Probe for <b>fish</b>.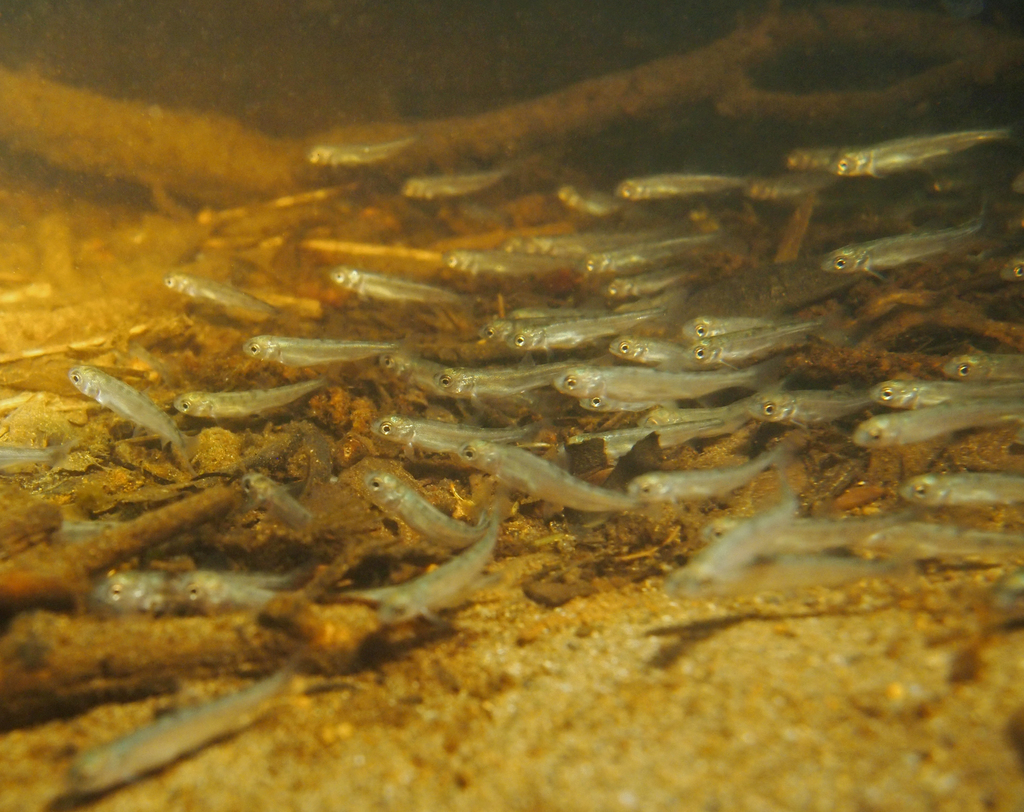
Probe result: bbox=(786, 145, 843, 172).
